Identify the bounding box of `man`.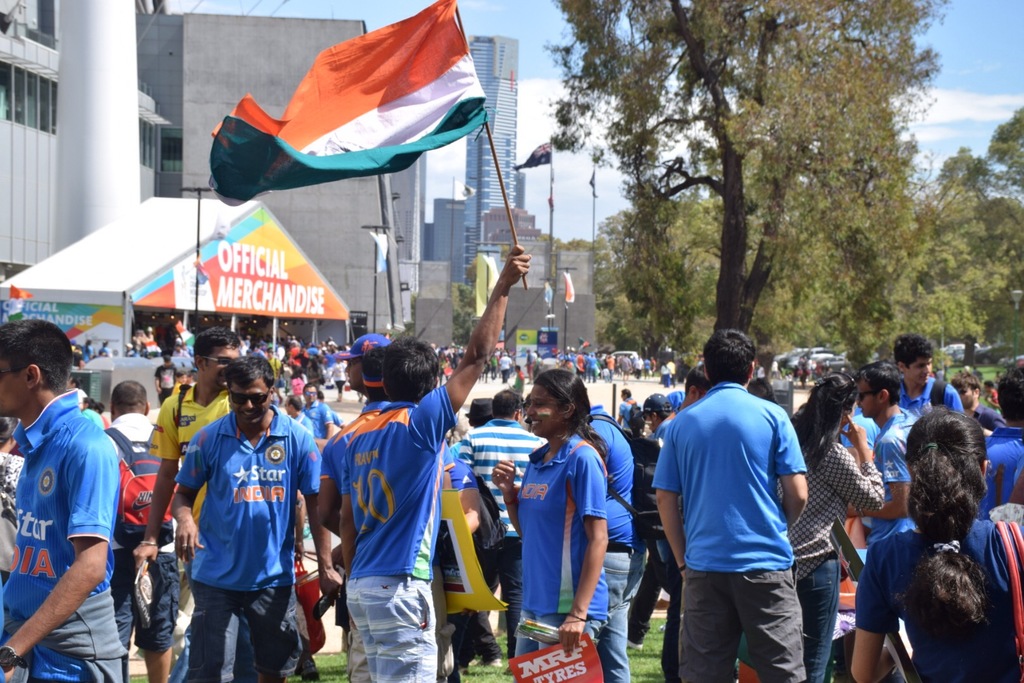
(652,365,710,682).
